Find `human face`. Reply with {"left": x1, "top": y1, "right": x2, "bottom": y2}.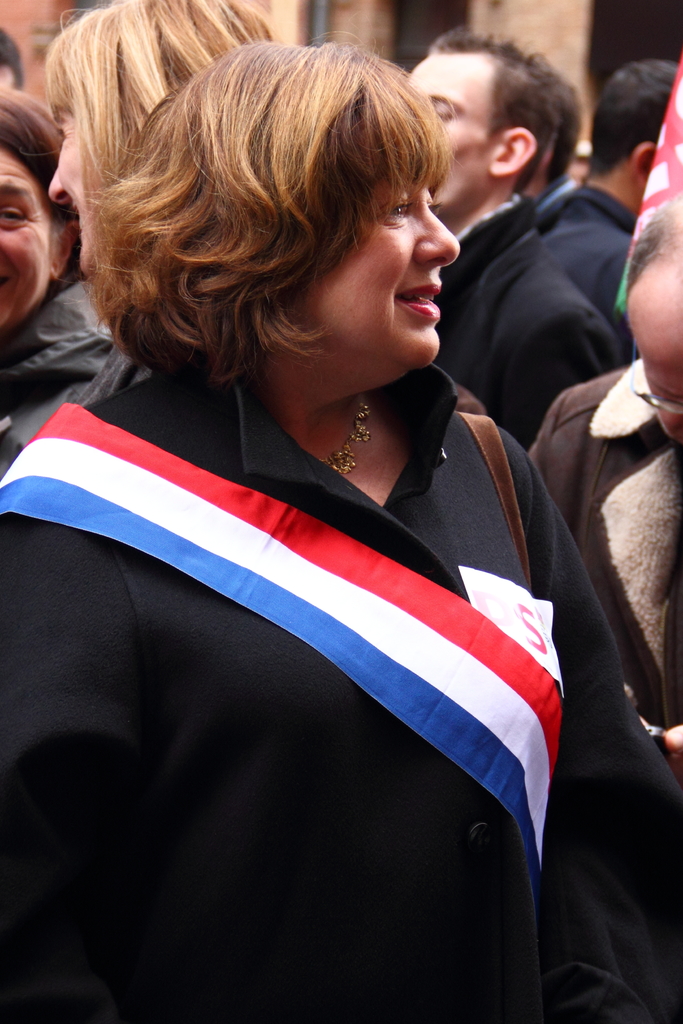
{"left": 629, "top": 305, "right": 682, "bottom": 435}.
